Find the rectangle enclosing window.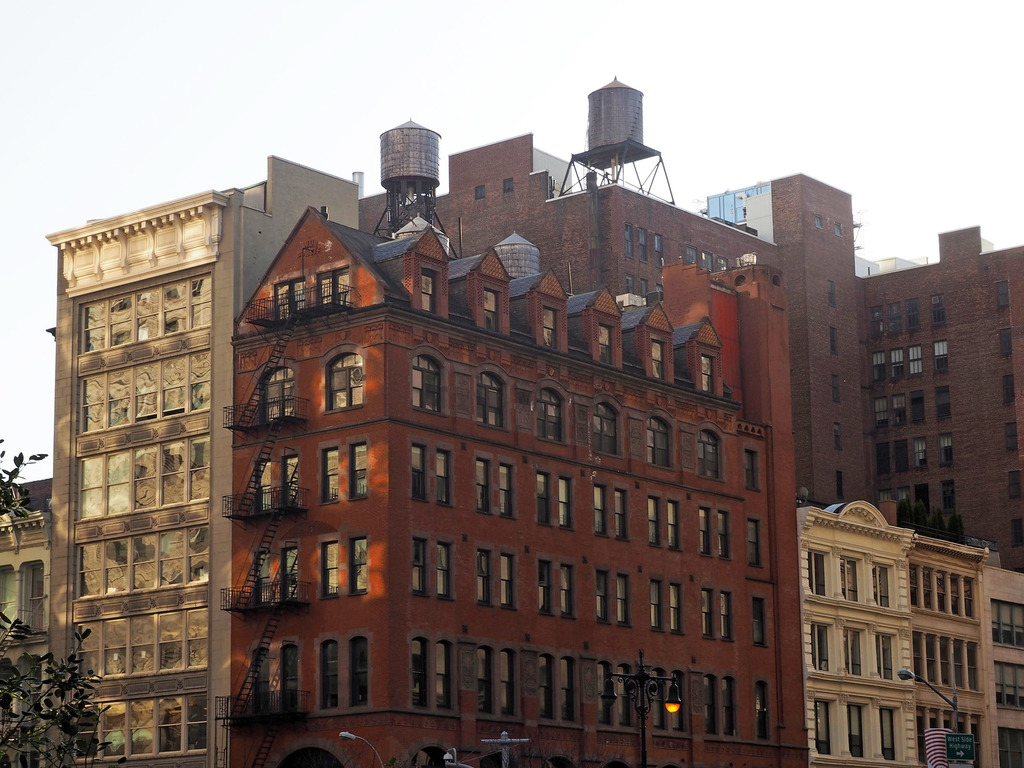
x1=500, y1=173, x2=519, y2=193.
